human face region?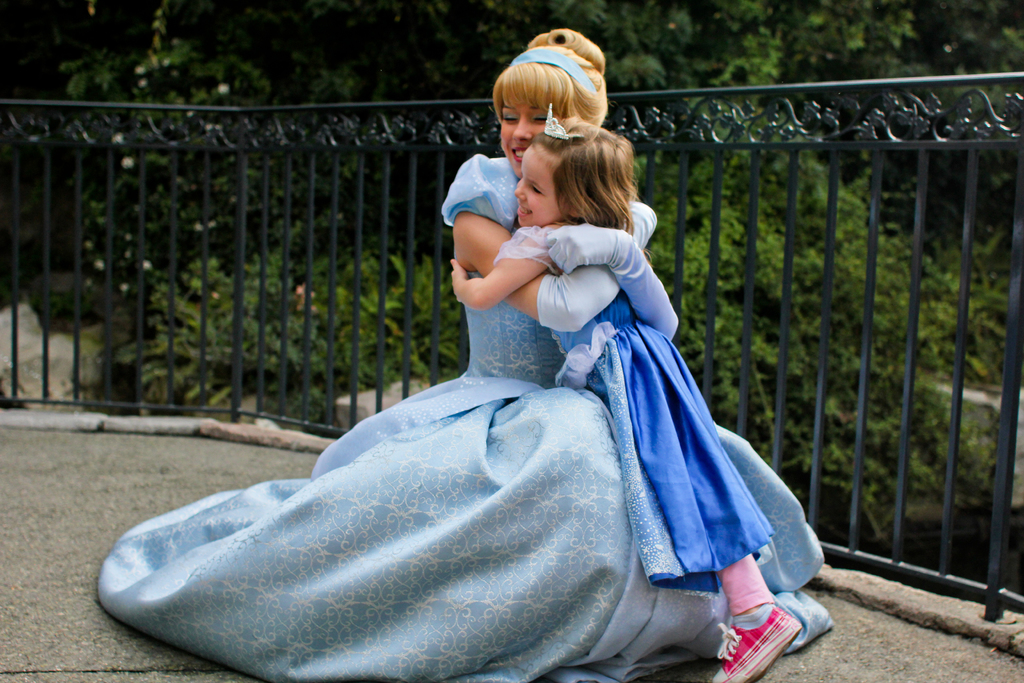
pyautogui.locateOnScreen(513, 136, 562, 222)
